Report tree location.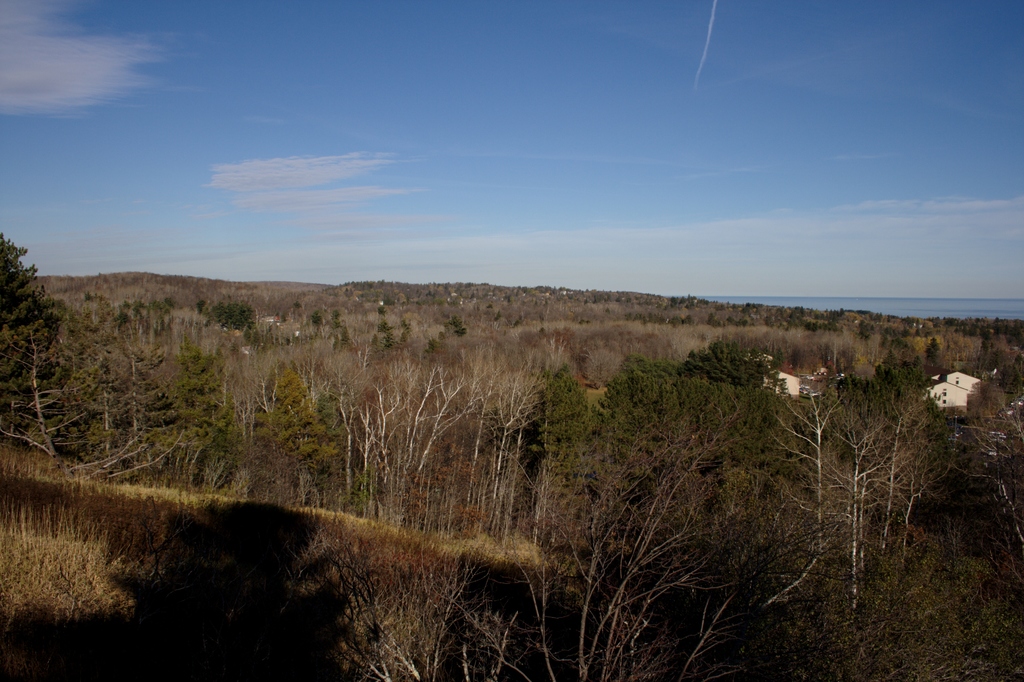
Report: [776,372,854,590].
